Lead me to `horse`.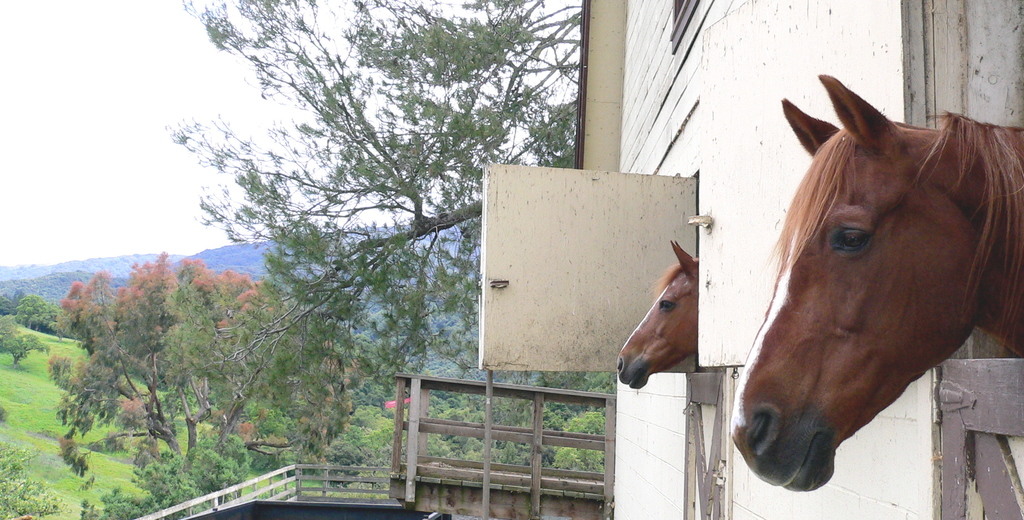
Lead to (732, 79, 1018, 510).
